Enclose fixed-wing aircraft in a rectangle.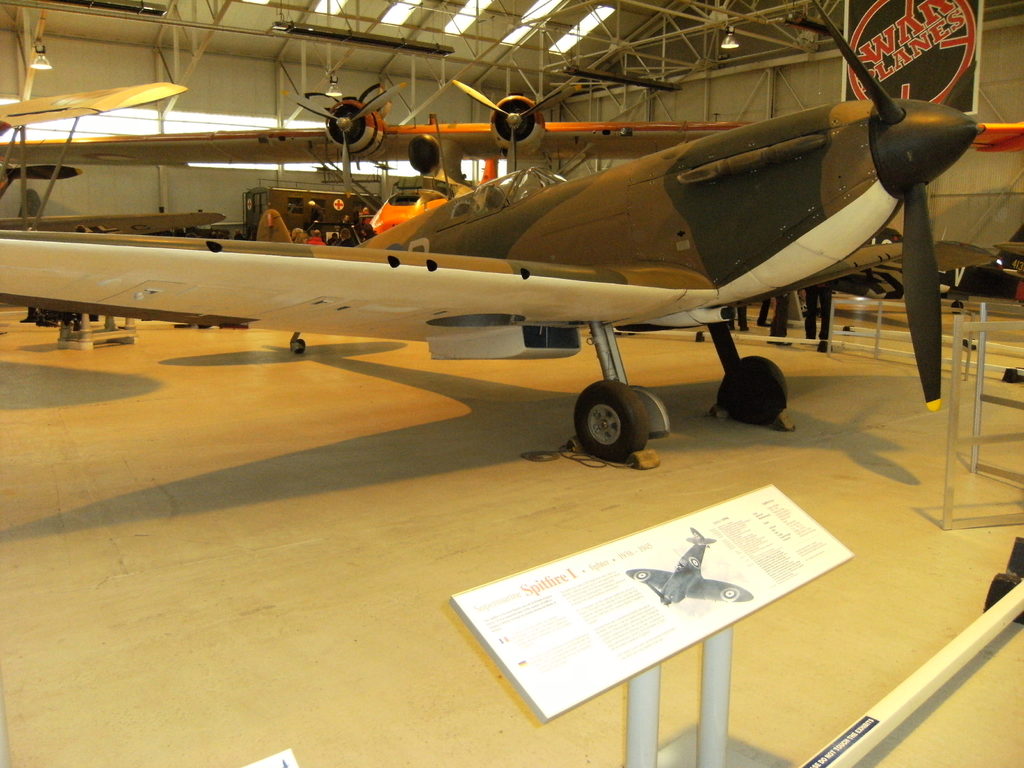
<region>0, 0, 999, 463</region>.
